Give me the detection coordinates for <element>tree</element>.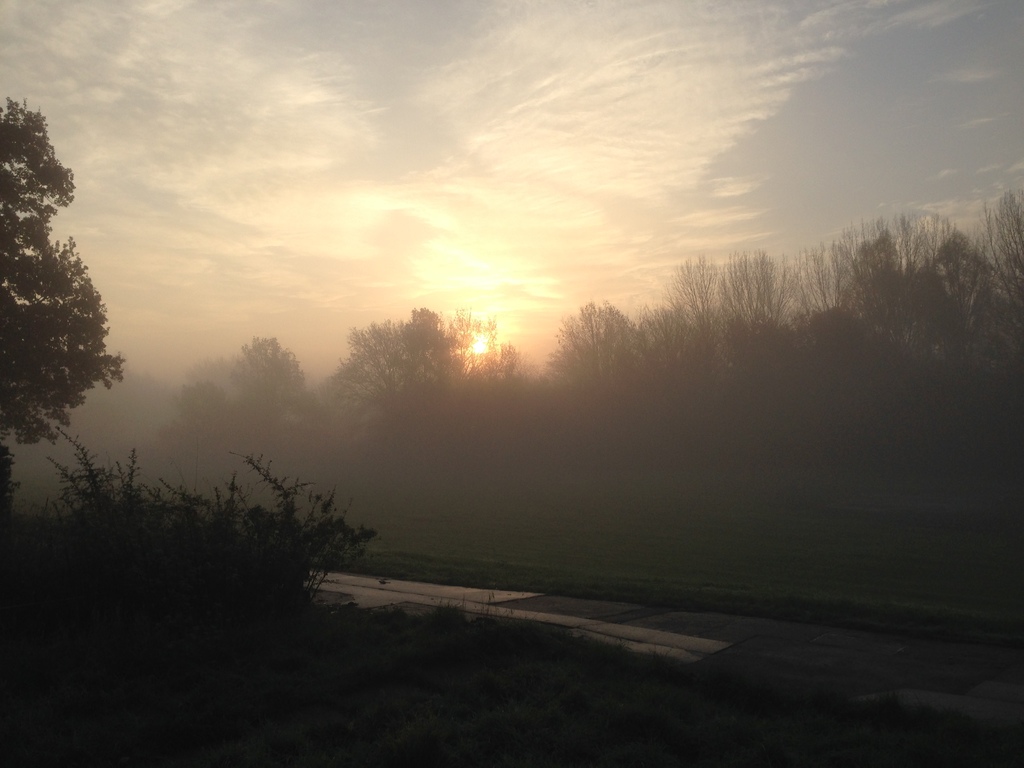
(0, 81, 158, 600).
